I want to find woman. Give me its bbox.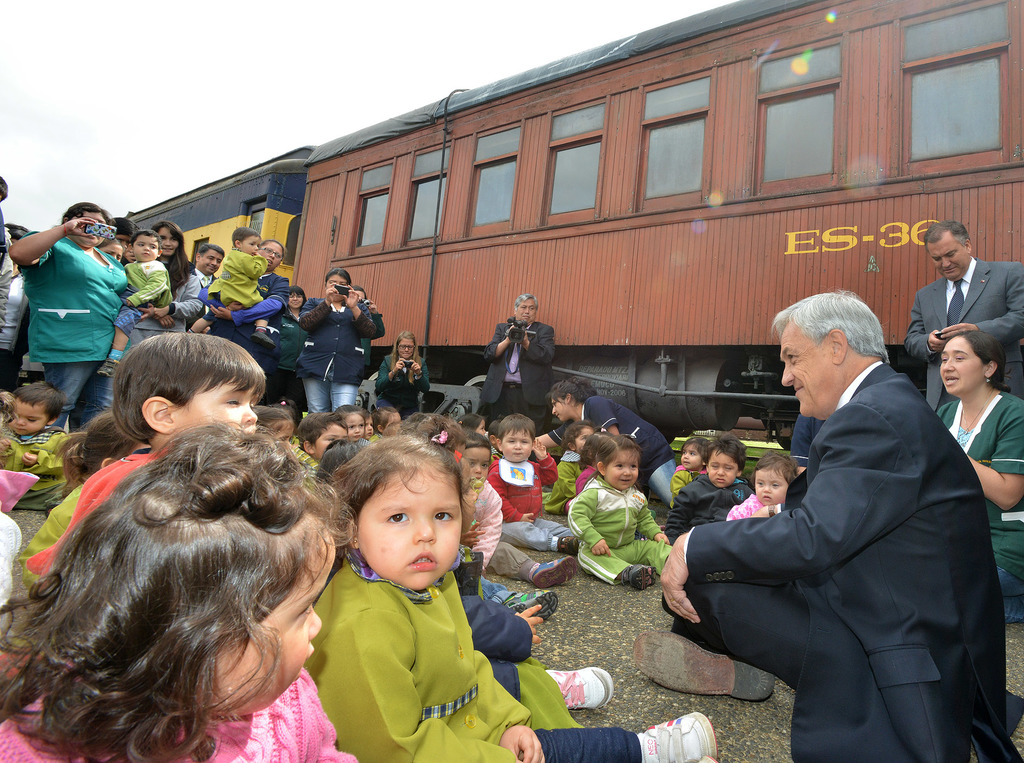
<region>271, 285, 308, 403</region>.
